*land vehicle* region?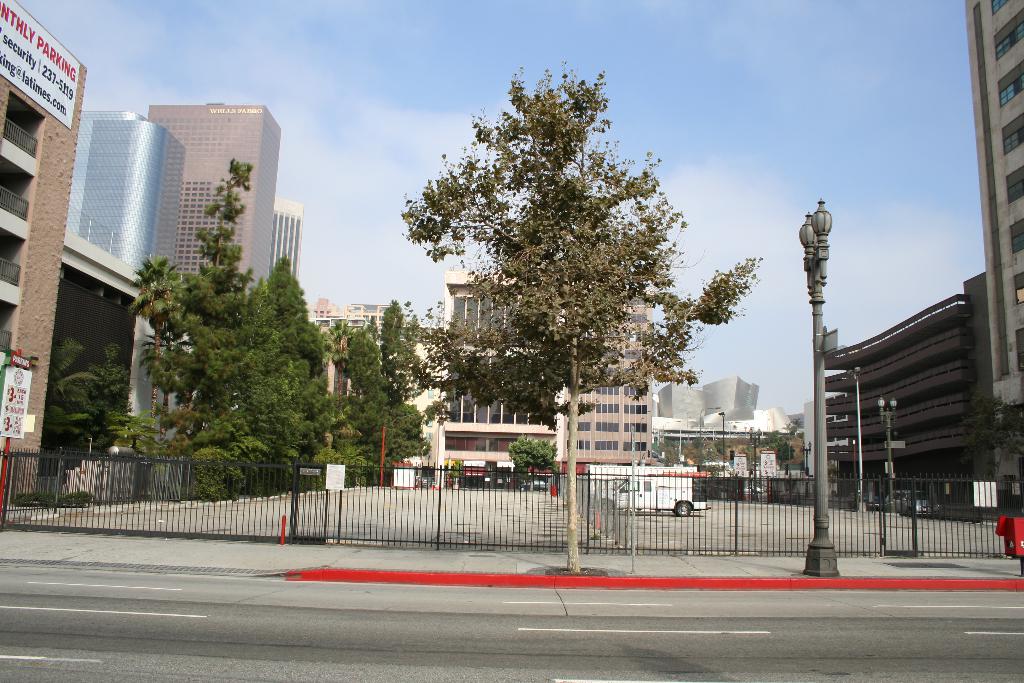
crop(584, 463, 708, 500)
